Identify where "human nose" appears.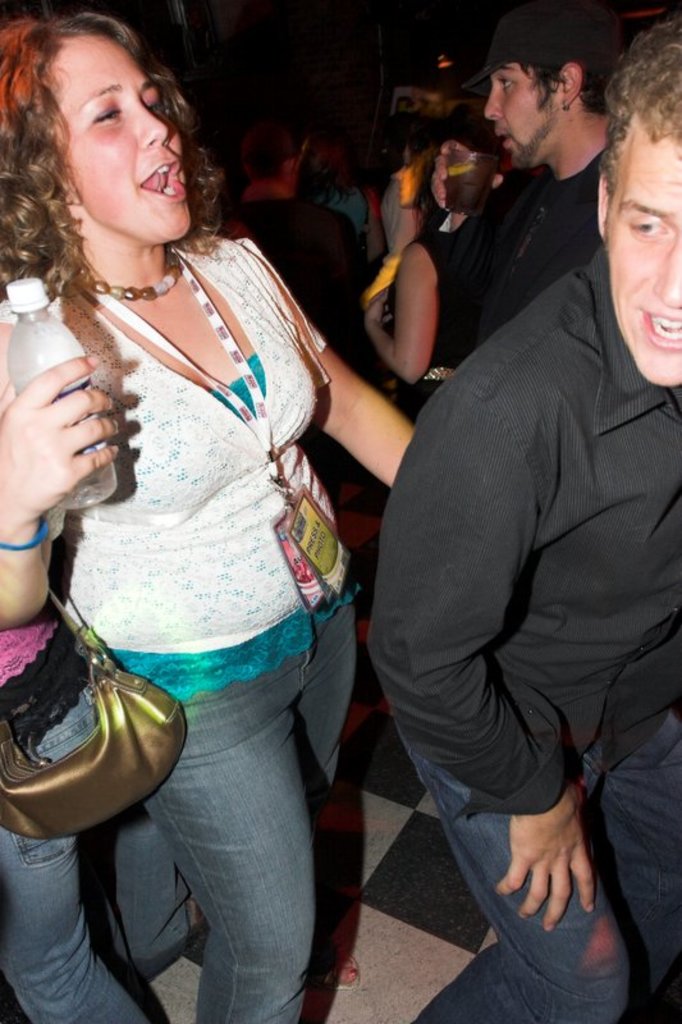
Appears at [485, 83, 503, 122].
